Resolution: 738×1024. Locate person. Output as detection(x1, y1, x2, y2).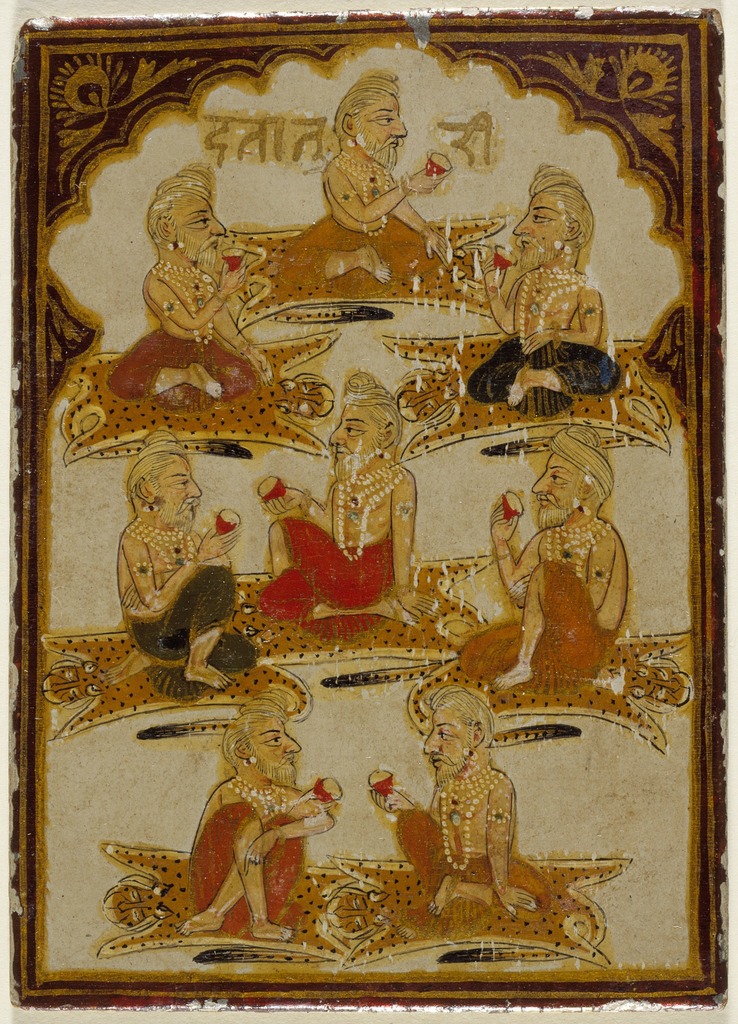
detection(115, 161, 283, 403).
